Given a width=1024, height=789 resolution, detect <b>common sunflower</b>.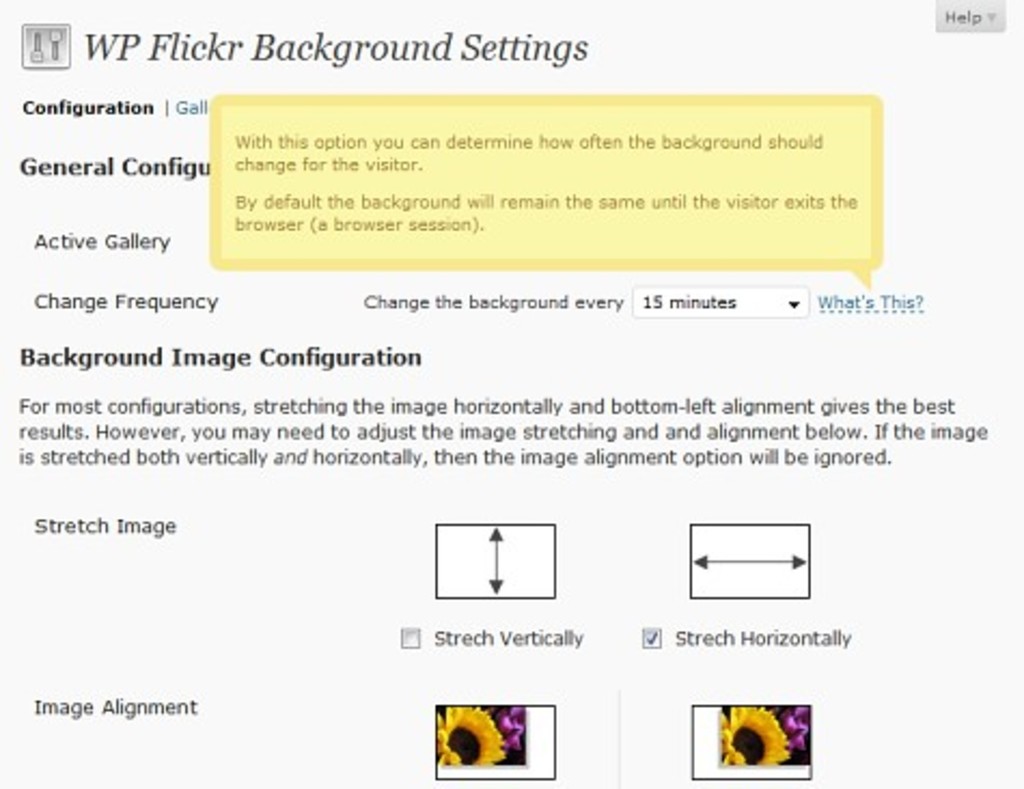
region(724, 701, 789, 770).
